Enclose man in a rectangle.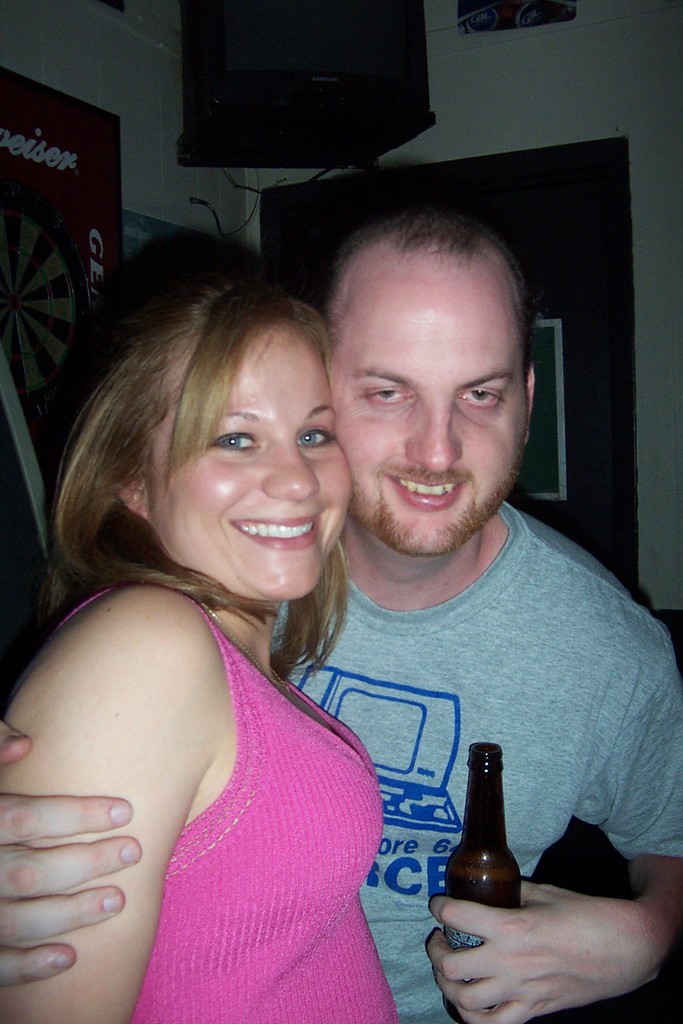
left=174, top=193, right=604, bottom=960.
